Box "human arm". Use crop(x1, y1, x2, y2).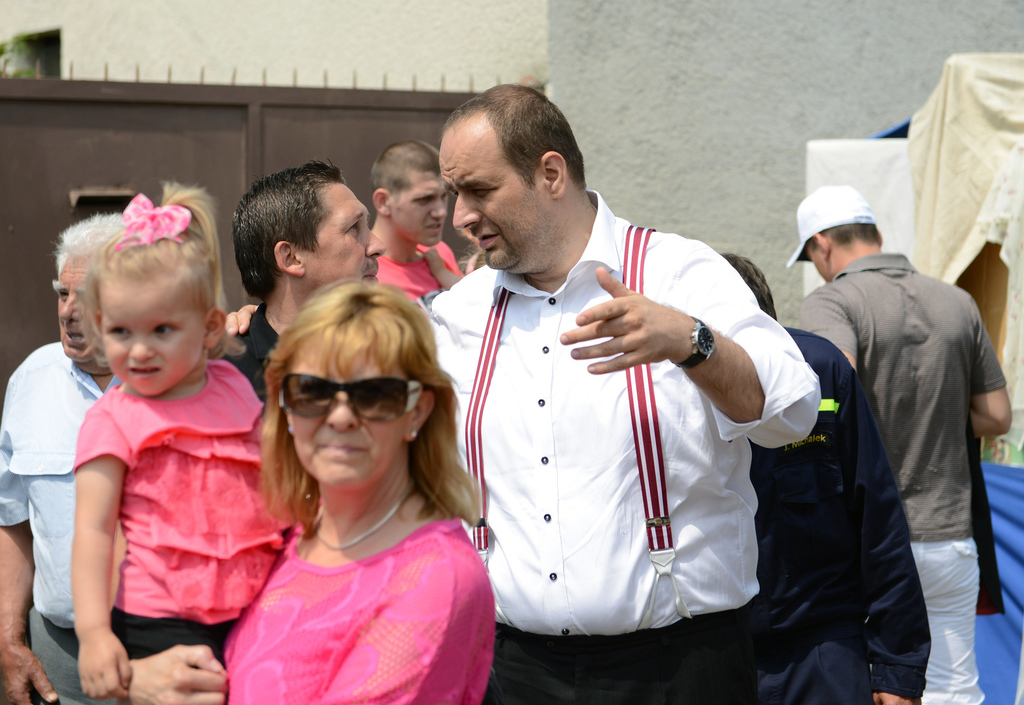
crop(39, 379, 124, 681).
